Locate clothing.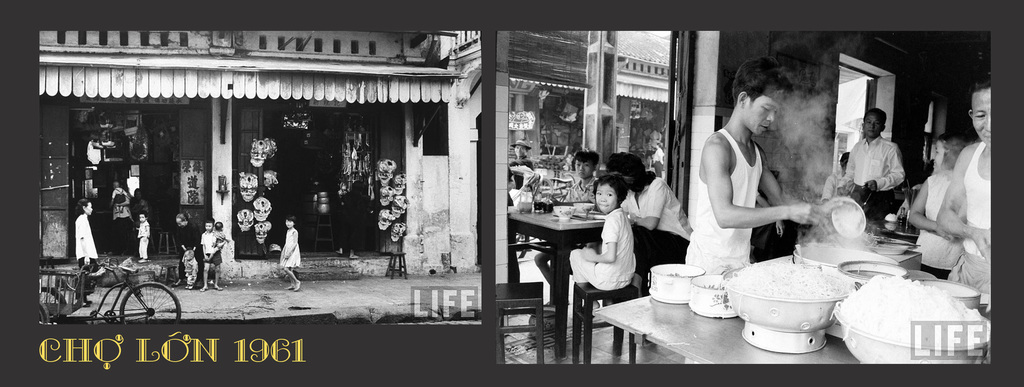
Bounding box: box(278, 220, 301, 268).
